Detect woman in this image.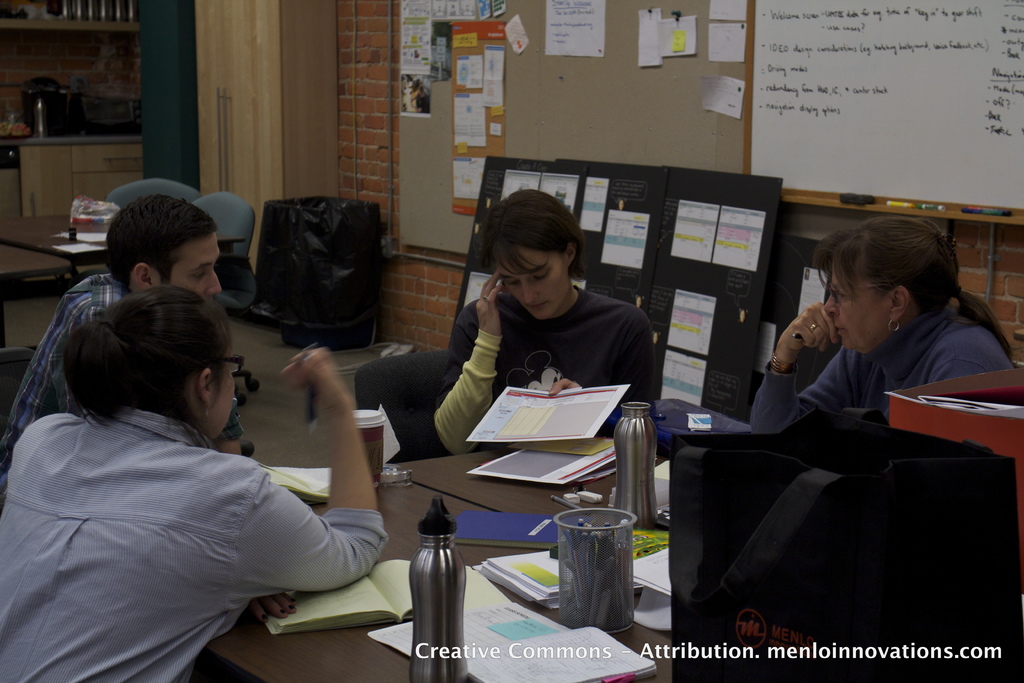
Detection: pyautogui.locateOnScreen(751, 217, 1013, 433).
